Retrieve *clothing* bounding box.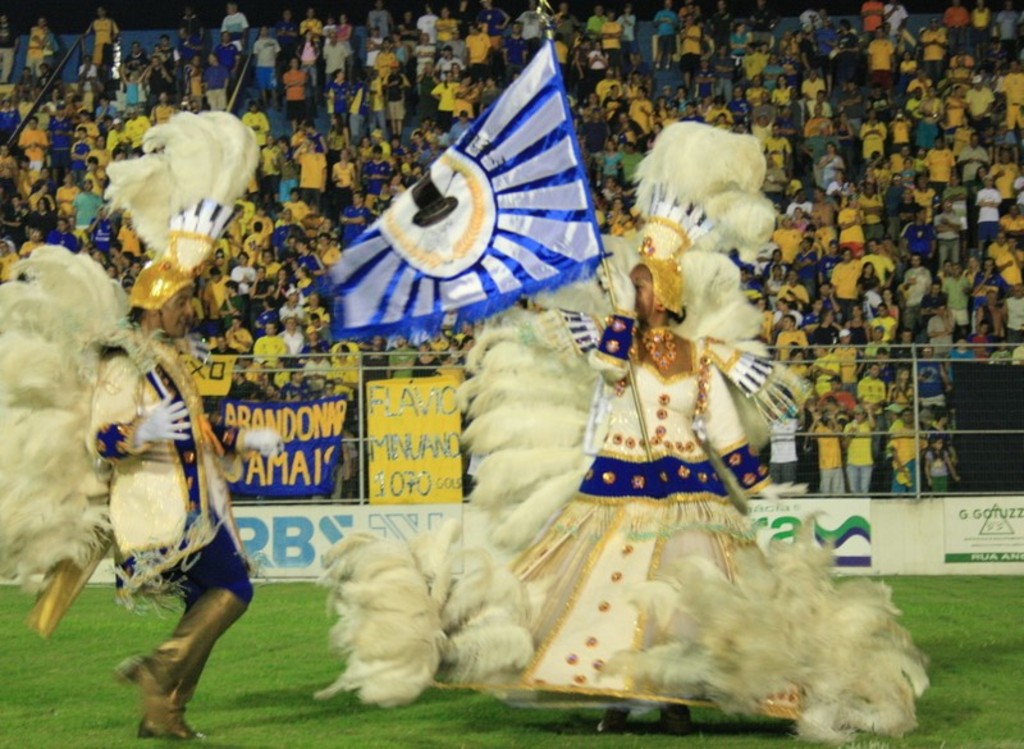
Bounding box: (276,152,298,206).
